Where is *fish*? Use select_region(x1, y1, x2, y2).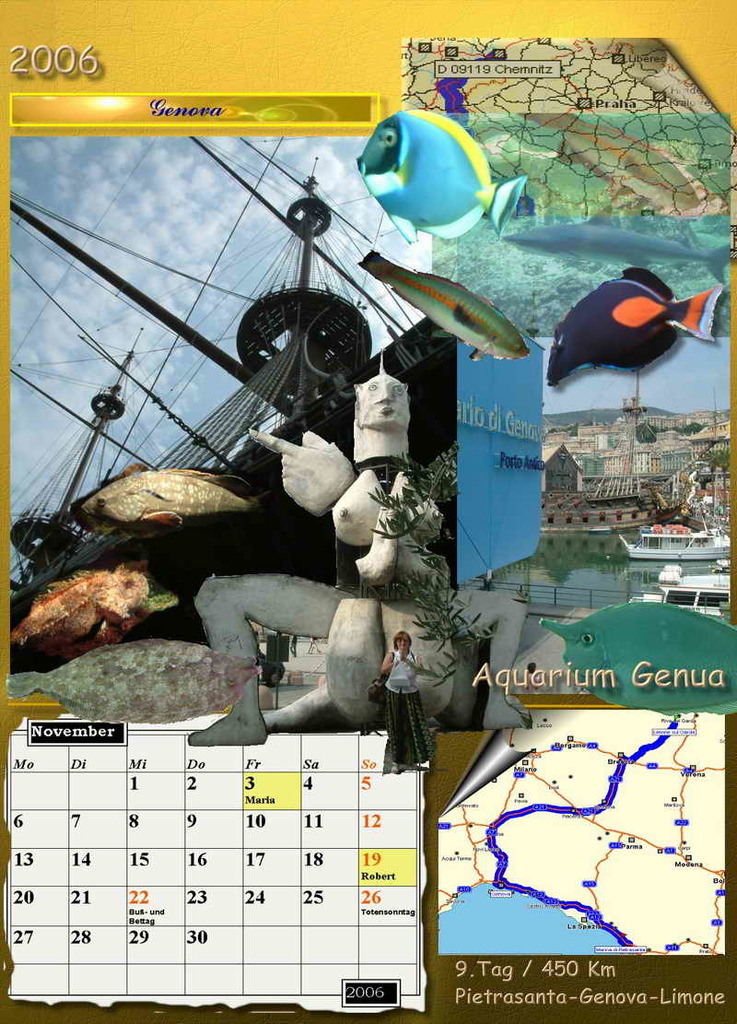
select_region(544, 269, 725, 387).
